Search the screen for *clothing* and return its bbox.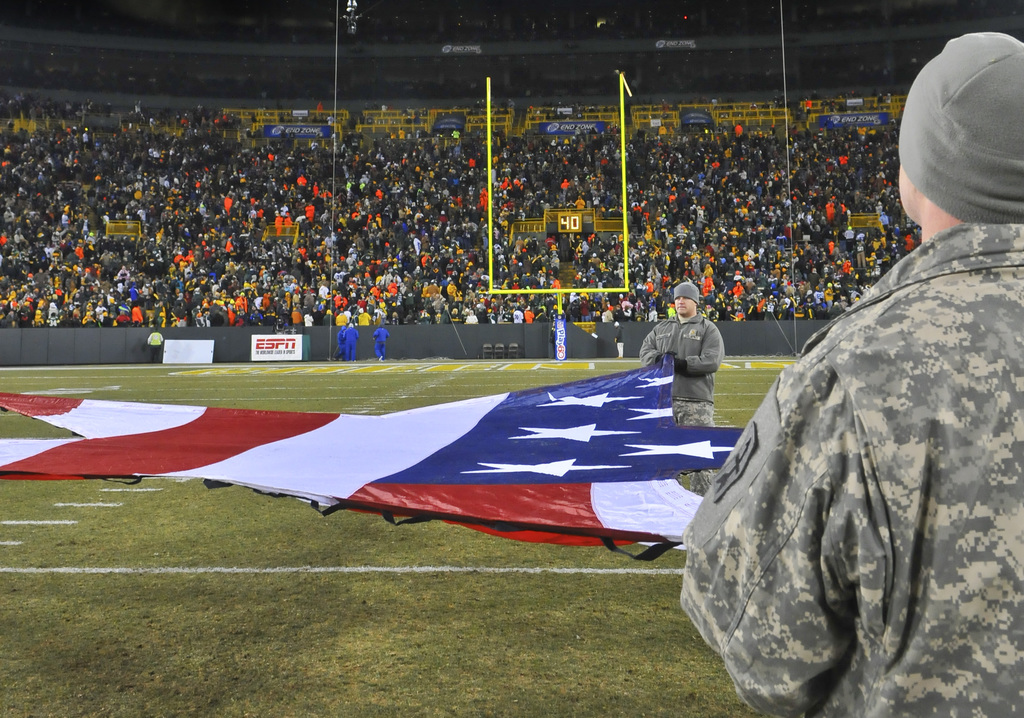
Found: locate(413, 288, 422, 307).
